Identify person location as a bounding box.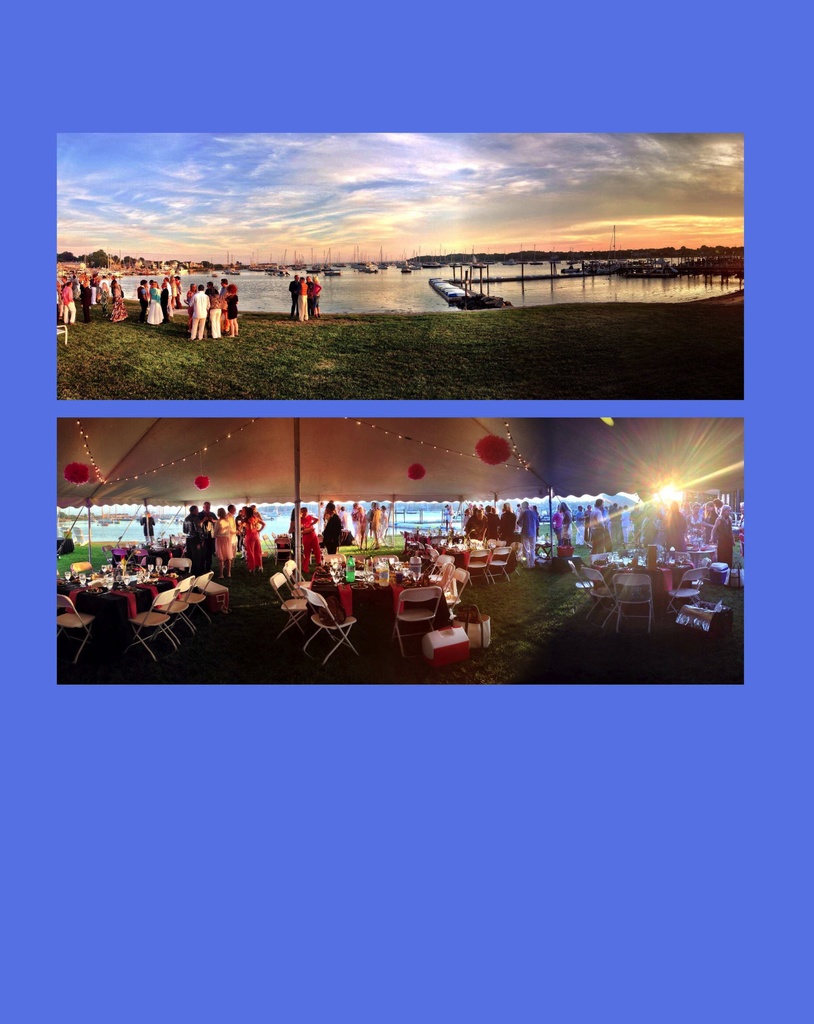
{"x1": 305, "y1": 274, "x2": 326, "y2": 325}.
